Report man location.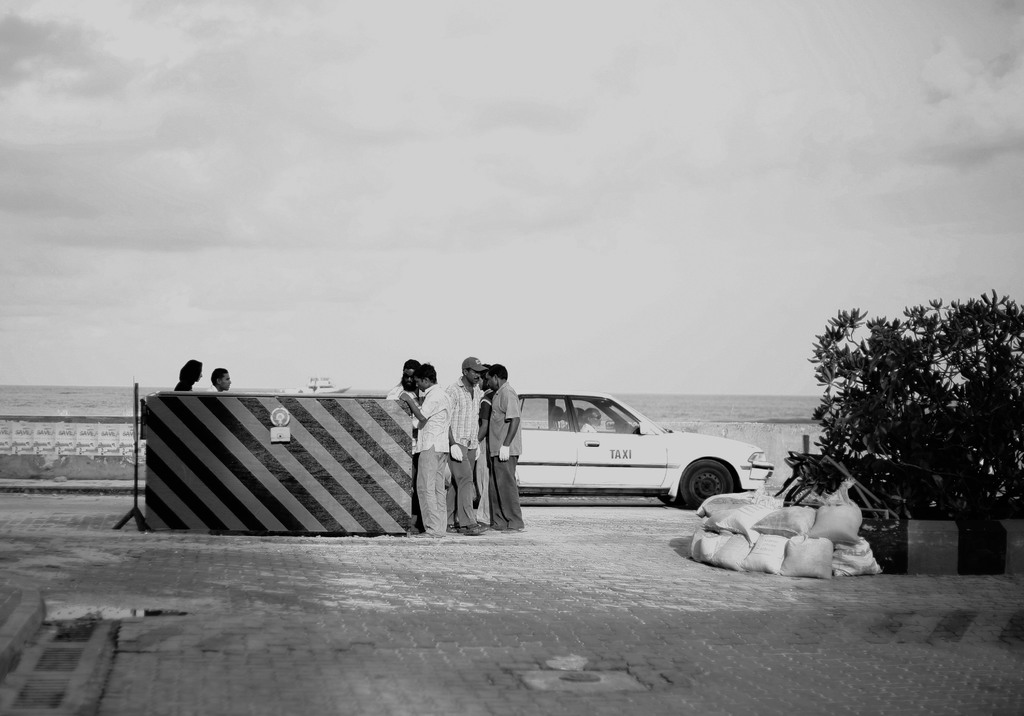
Report: 485 359 523 531.
